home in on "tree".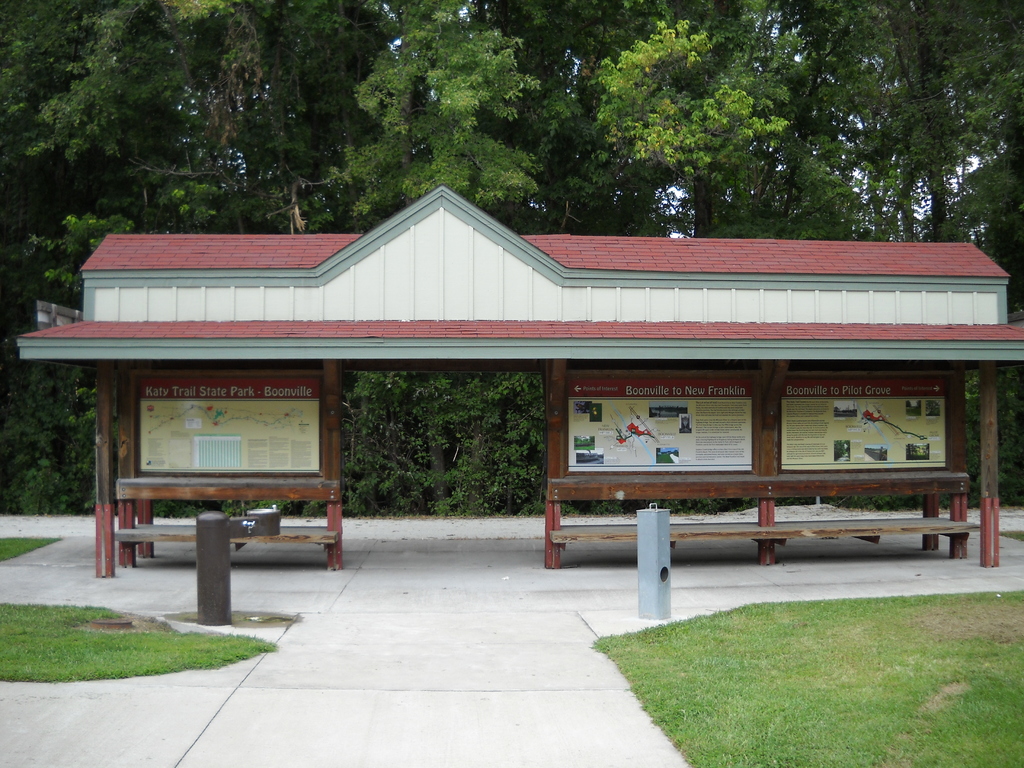
Homed in at 866/0/1023/247.
